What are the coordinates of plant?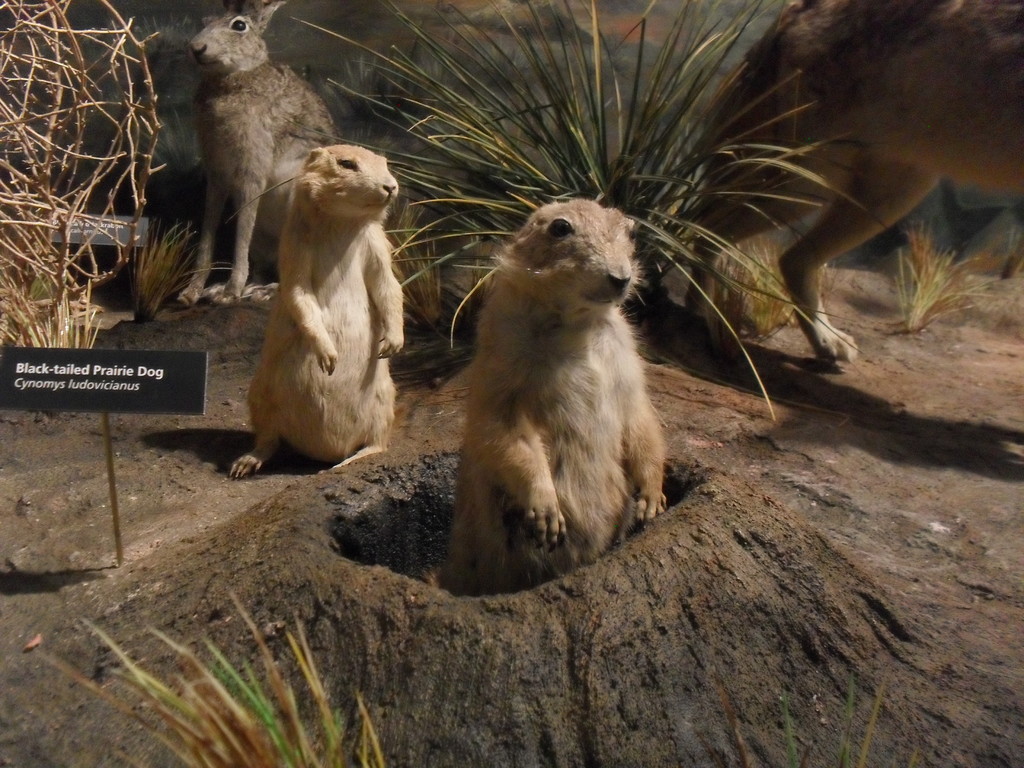
BBox(590, 93, 724, 239).
